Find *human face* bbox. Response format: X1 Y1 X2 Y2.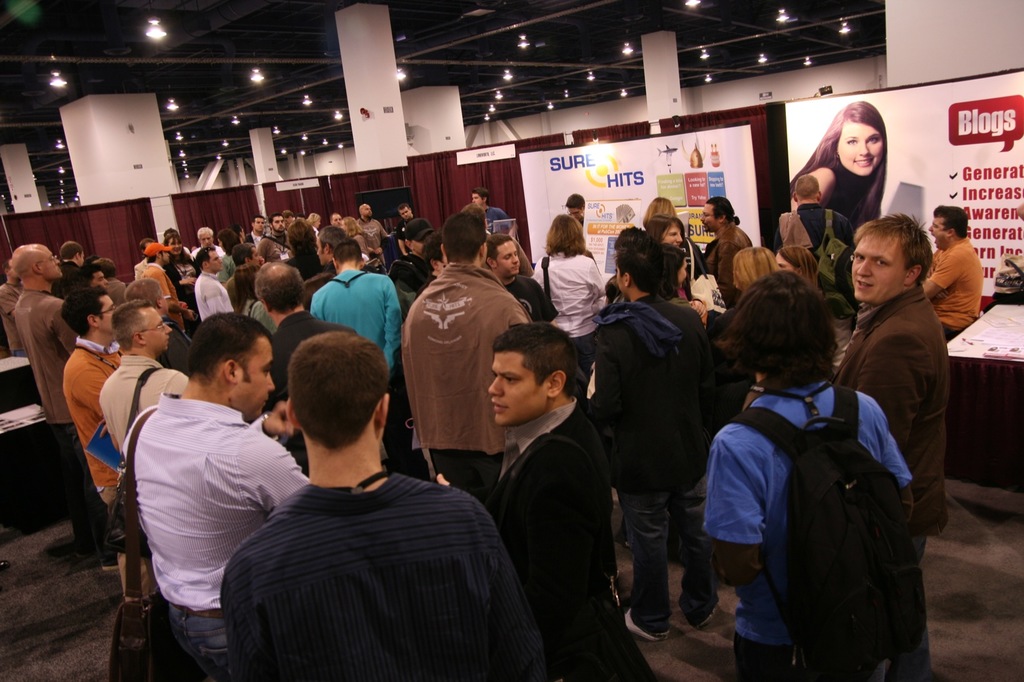
237 334 275 422.
